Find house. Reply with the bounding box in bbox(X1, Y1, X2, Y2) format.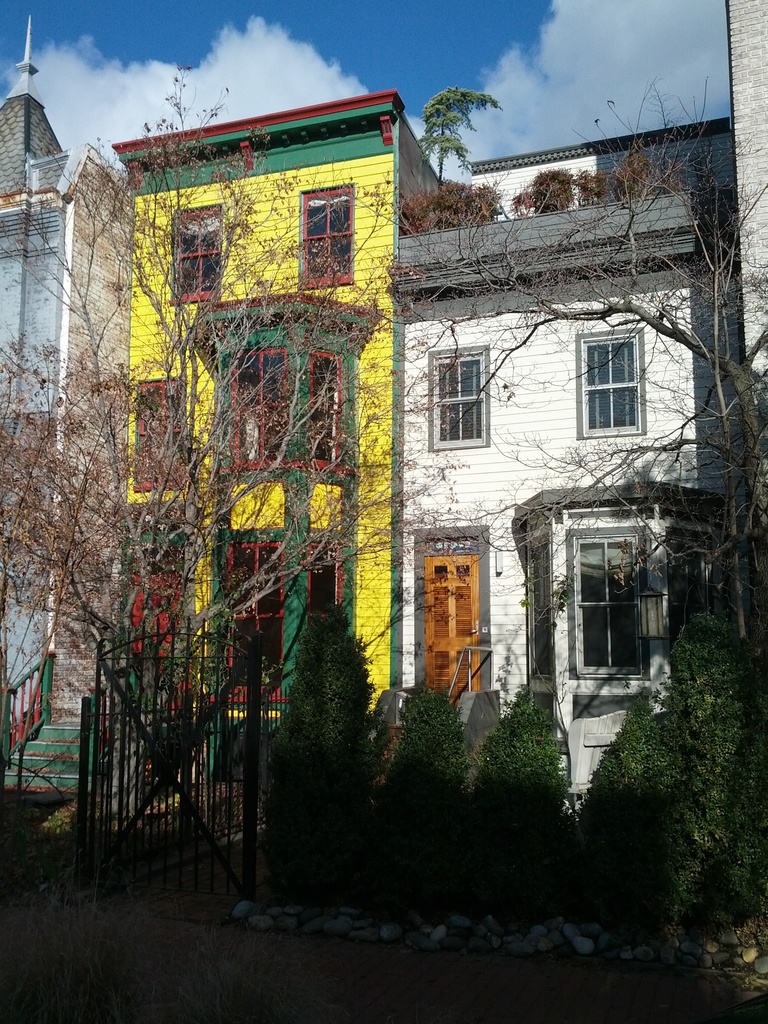
bbox(107, 85, 439, 734).
